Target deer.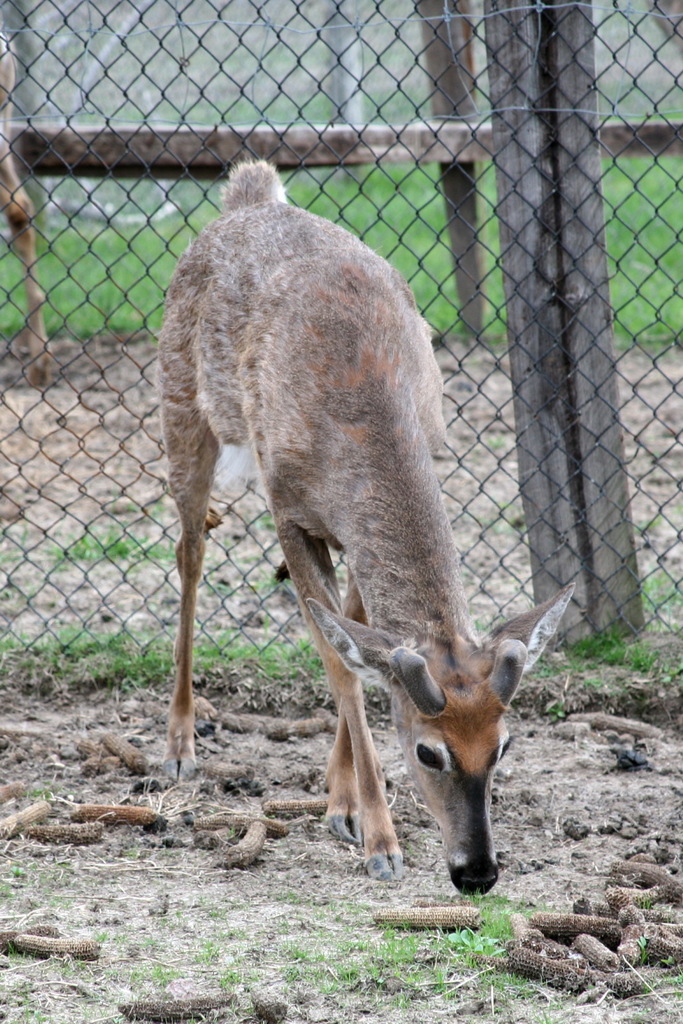
Target region: box=[166, 161, 577, 902].
